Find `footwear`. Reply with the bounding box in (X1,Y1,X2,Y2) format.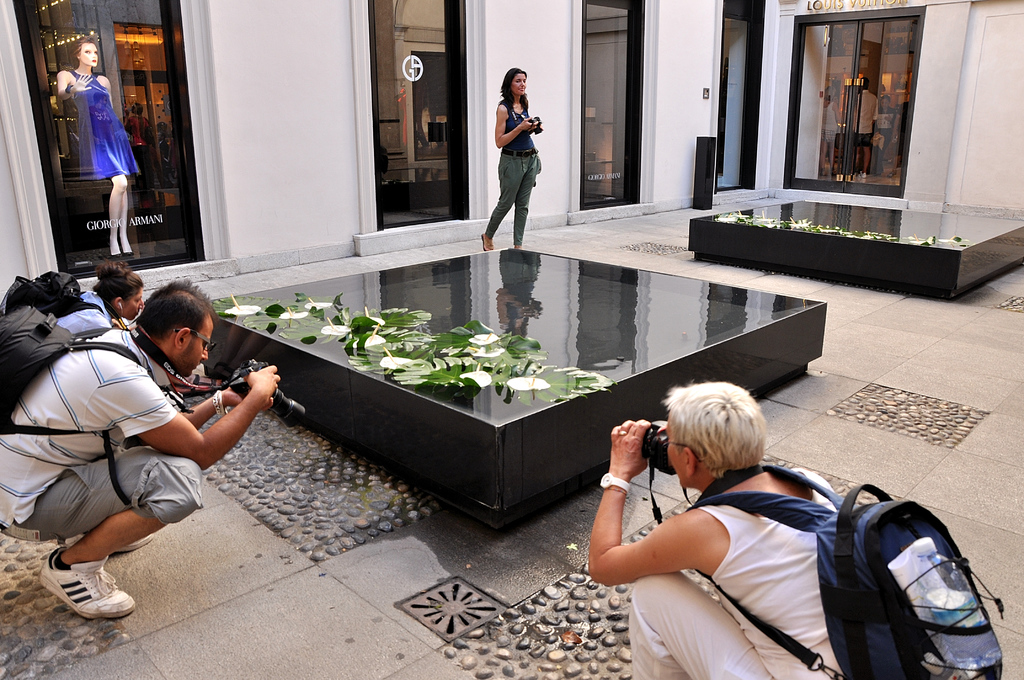
(106,250,120,255).
